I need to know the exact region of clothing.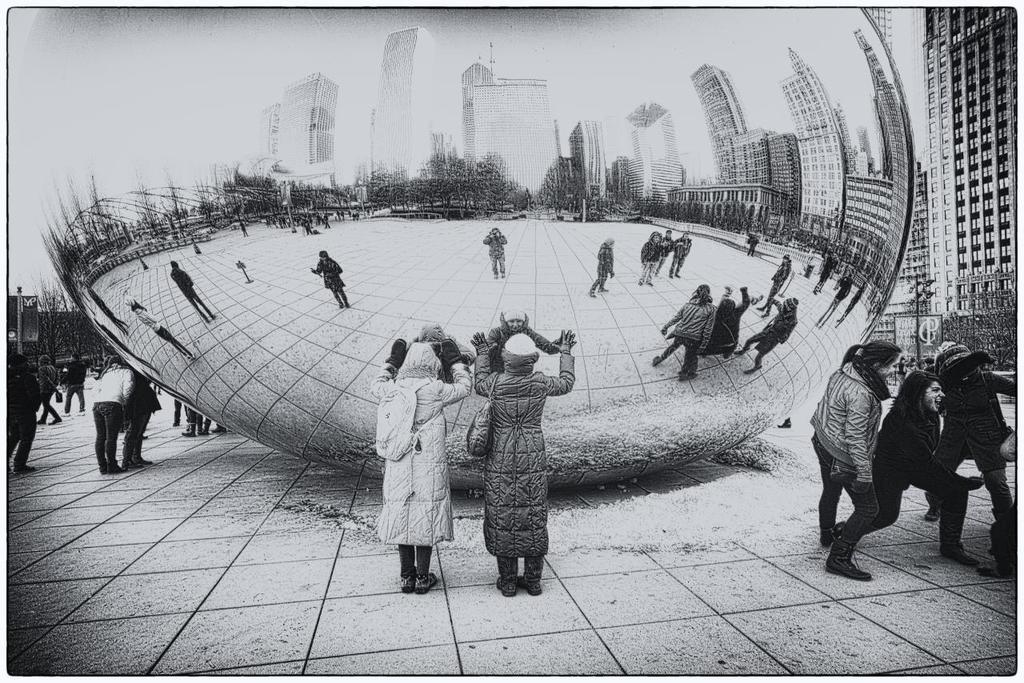
Region: 808/369/883/544.
